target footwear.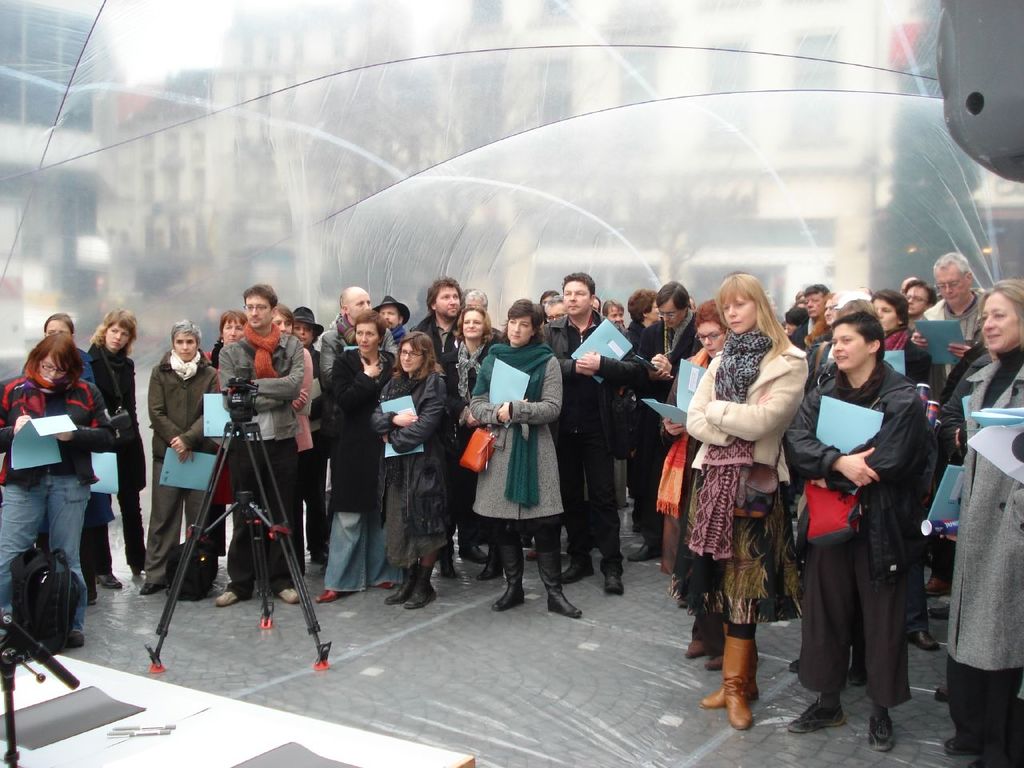
Target region: detection(523, 550, 535, 559).
